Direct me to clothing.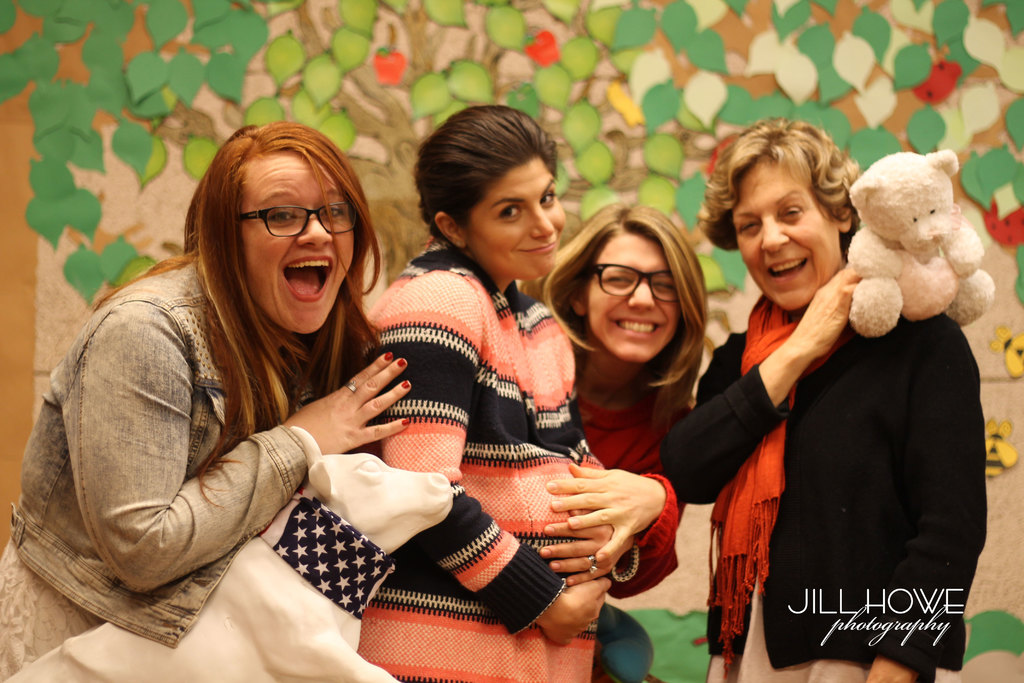
Direction: rect(570, 334, 676, 622).
